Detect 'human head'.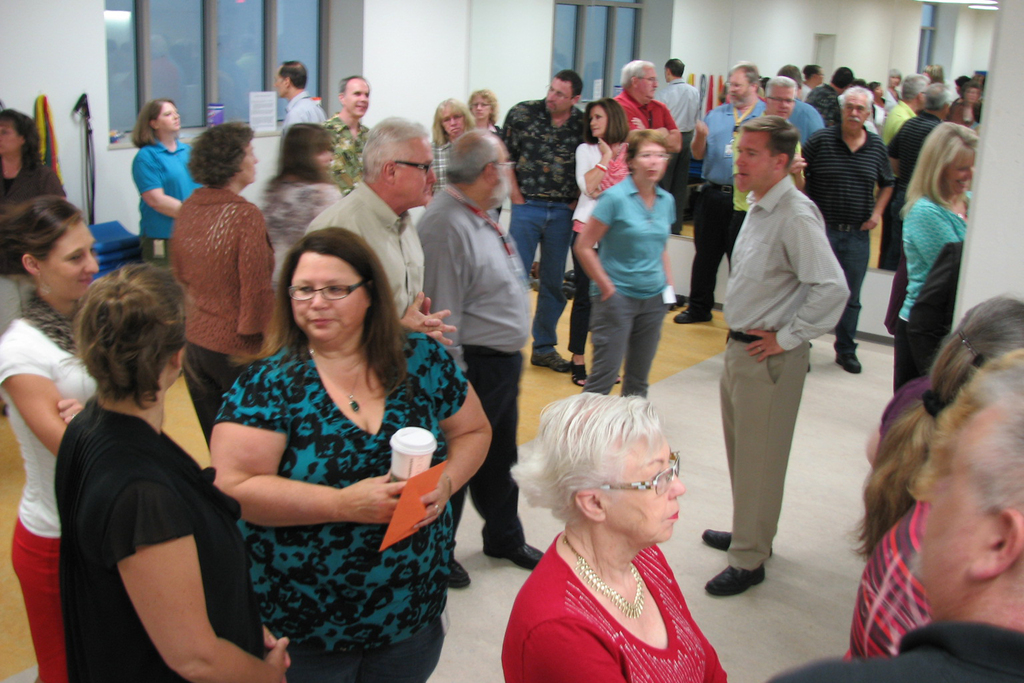
Detected at [left=953, top=76, right=966, bottom=92].
